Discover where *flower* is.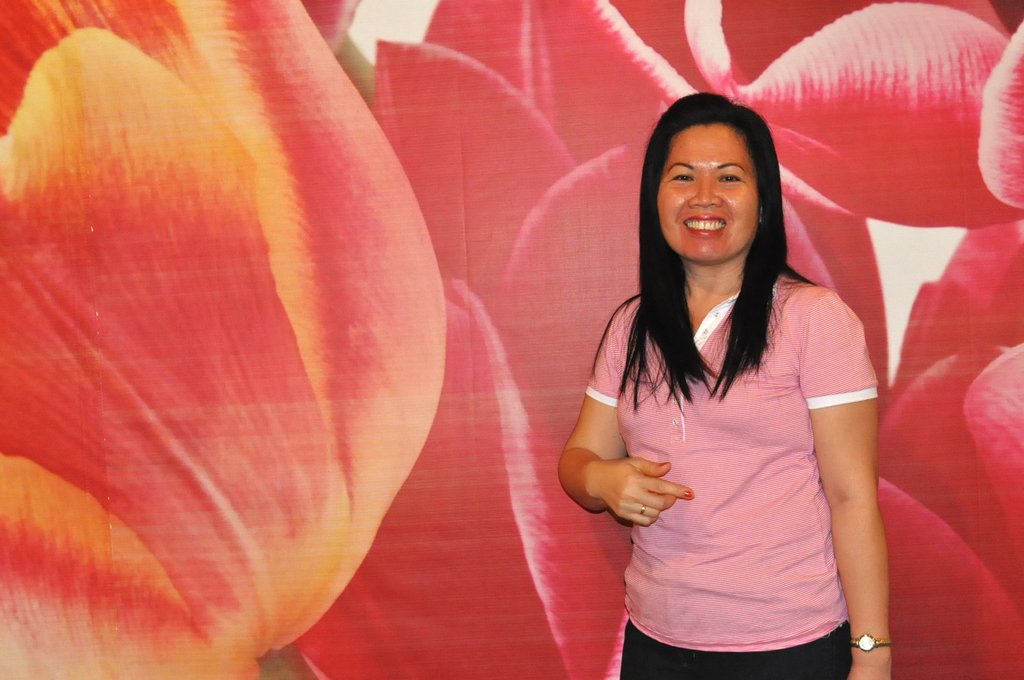
Discovered at 297, 0, 1023, 679.
